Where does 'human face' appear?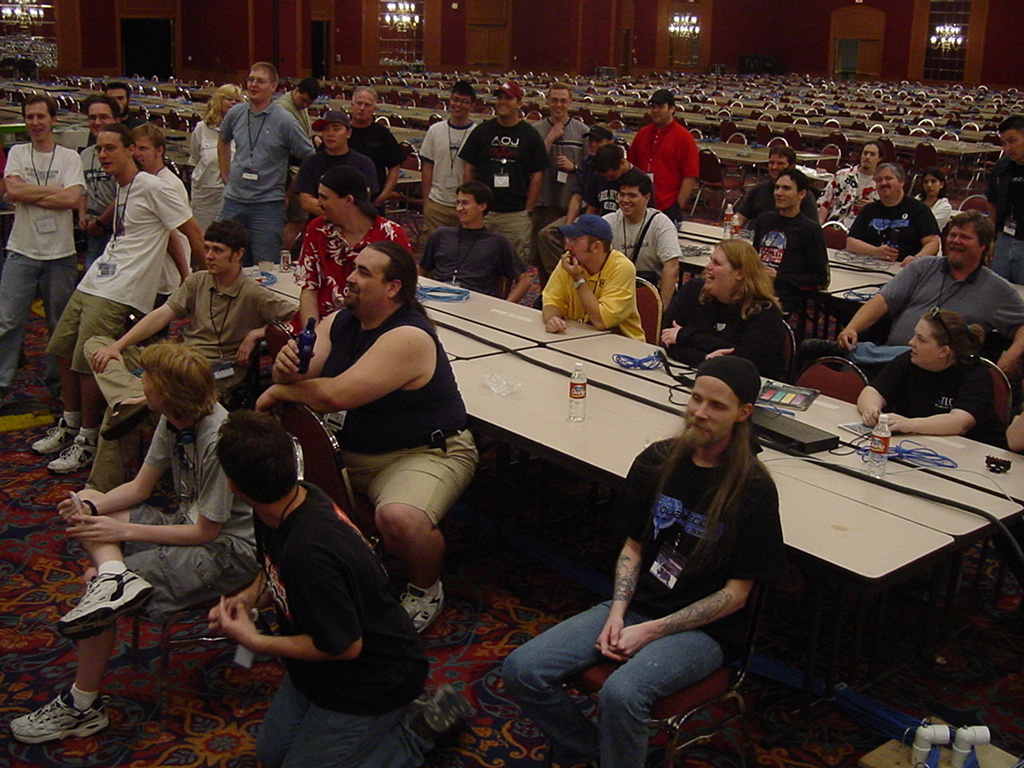
Appears at <box>136,138,156,169</box>.
